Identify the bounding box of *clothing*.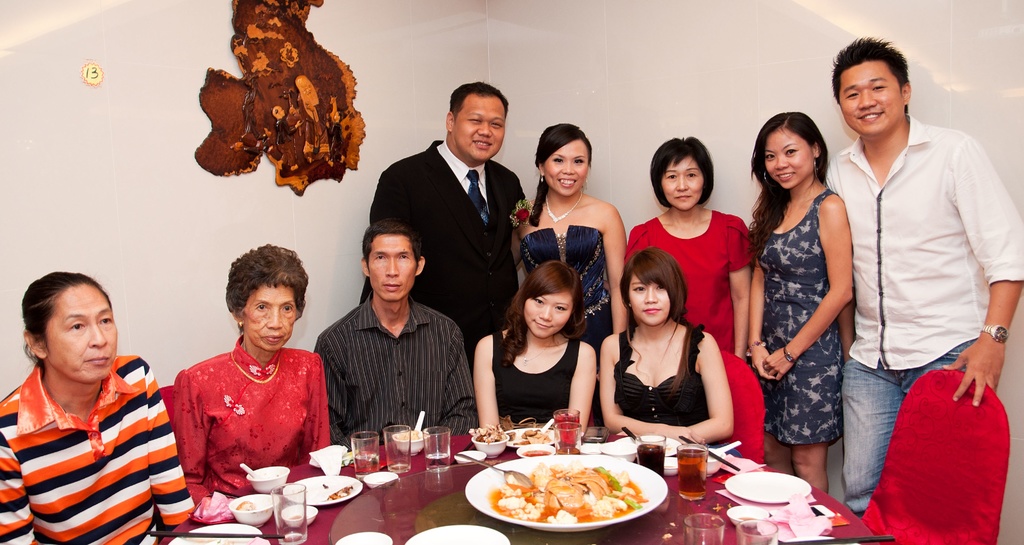
<region>520, 224, 614, 343</region>.
